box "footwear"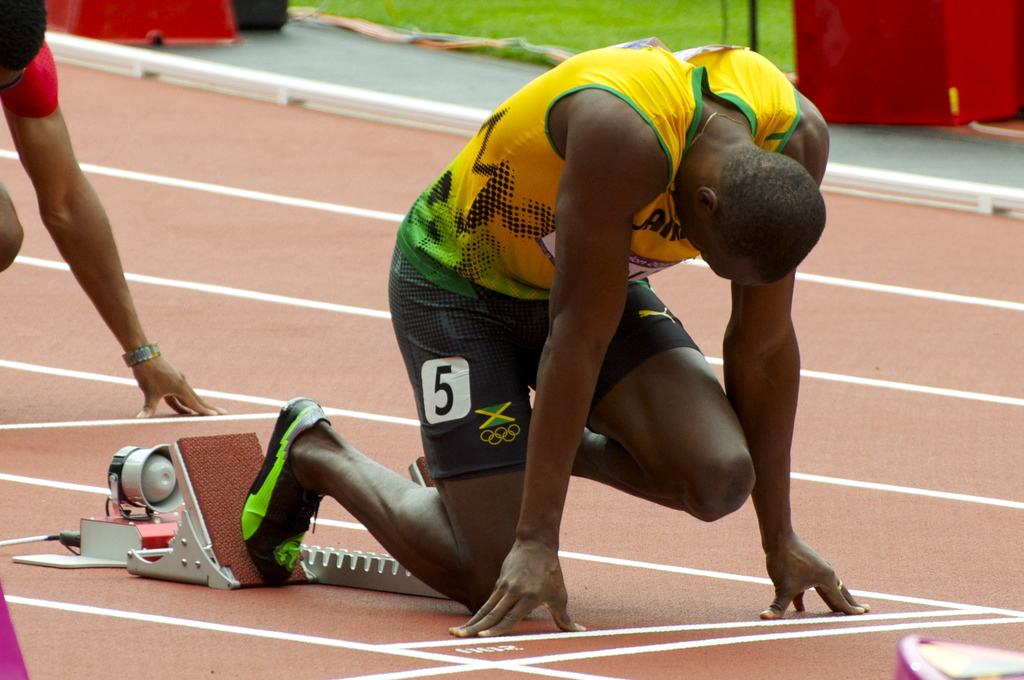
bbox=[409, 455, 439, 492]
